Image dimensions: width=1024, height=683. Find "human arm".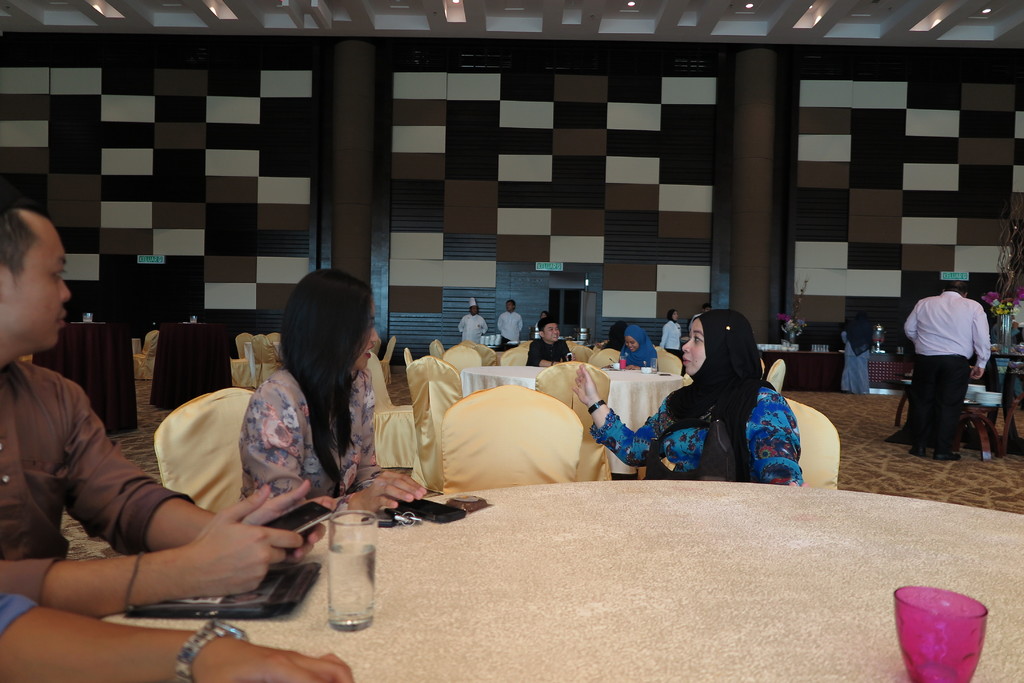
618 348 625 372.
